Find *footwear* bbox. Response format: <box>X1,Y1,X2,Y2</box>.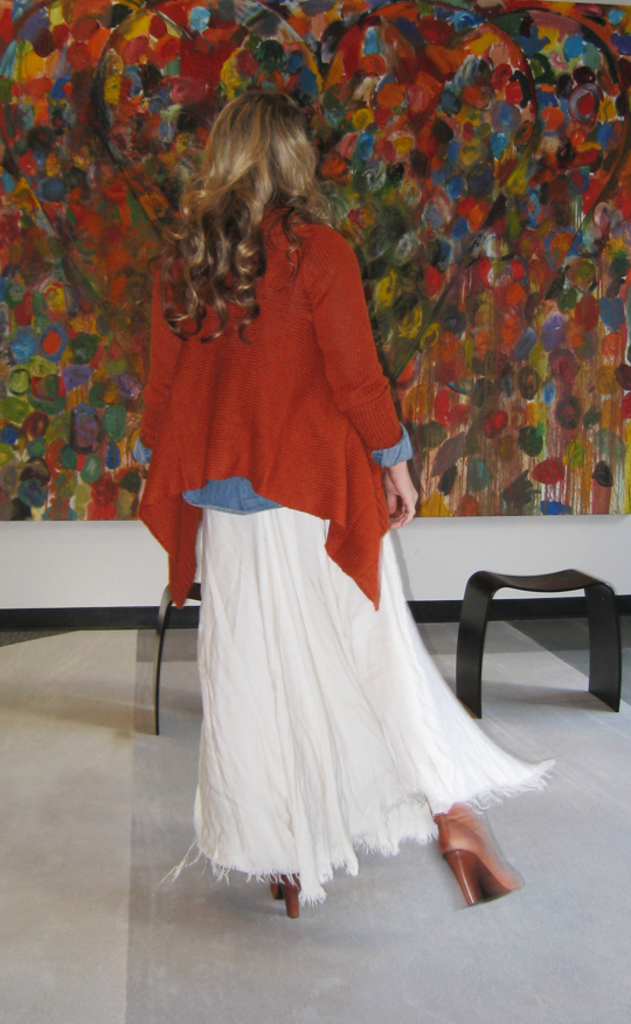
<box>434,810,521,903</box>.
